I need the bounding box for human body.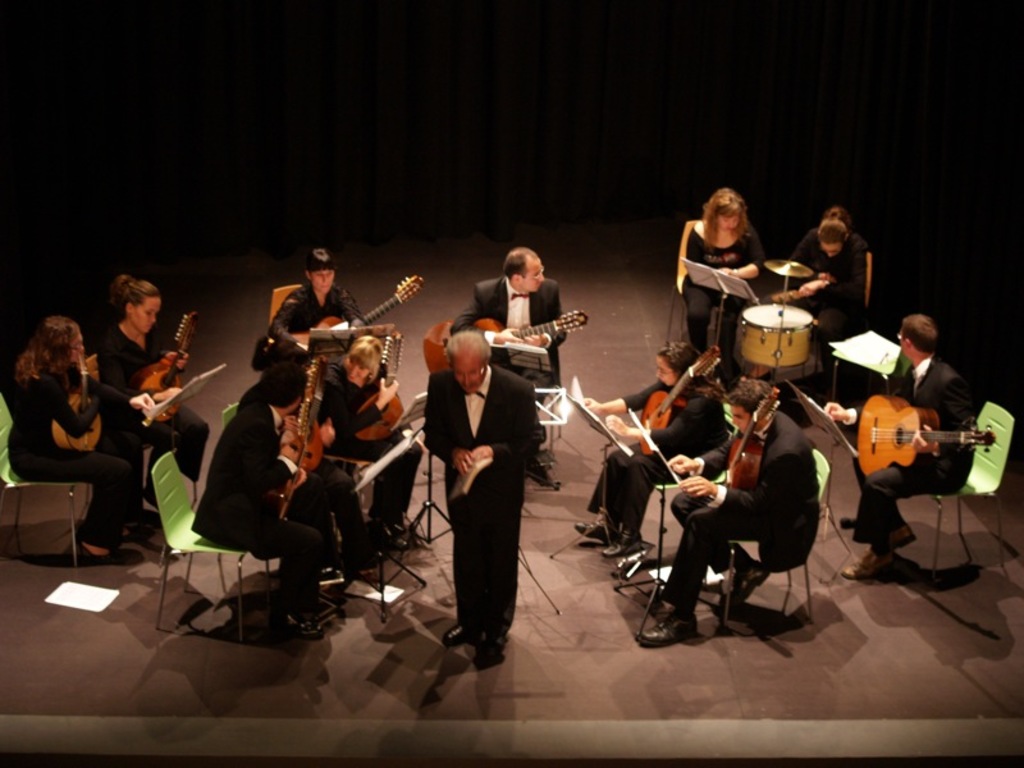
Here it is: {"left": 192, "top": 392, "right": 380, "bottom": 631}.
